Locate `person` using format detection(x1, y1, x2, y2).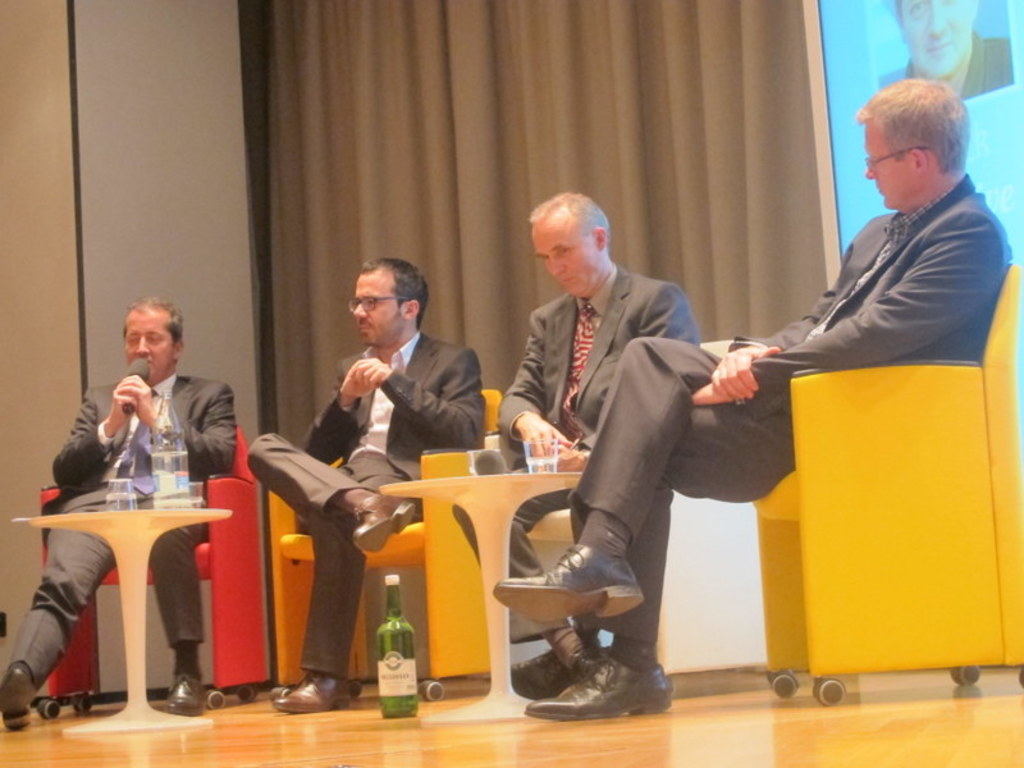
detection(0, 292, 239, 739).
